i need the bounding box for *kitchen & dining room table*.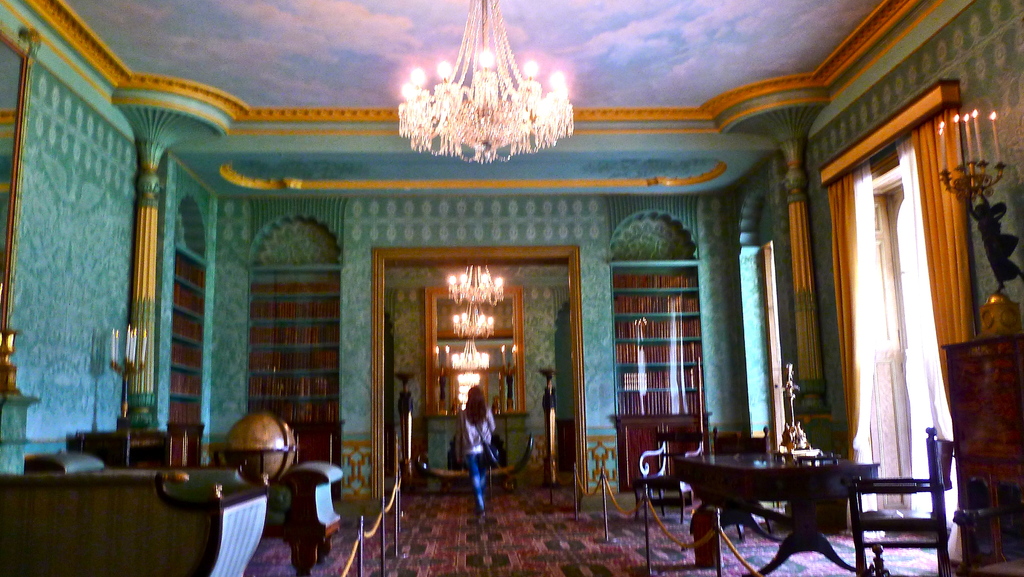
Here it is: left=662, top=435, right=914, bottom=545.
